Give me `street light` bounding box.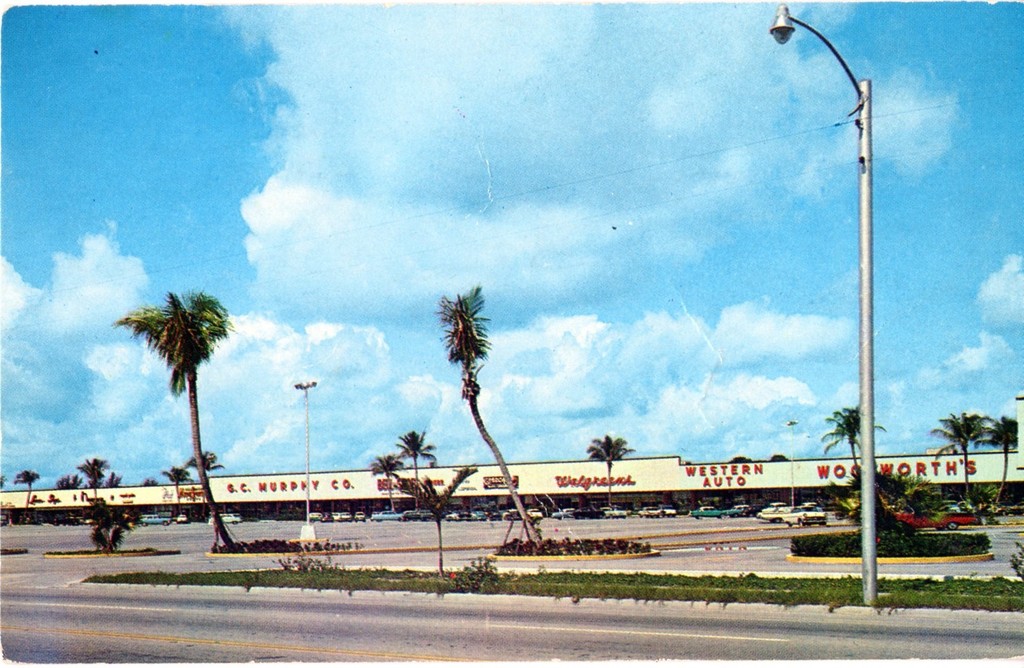
[773, 11, 929, 611].
